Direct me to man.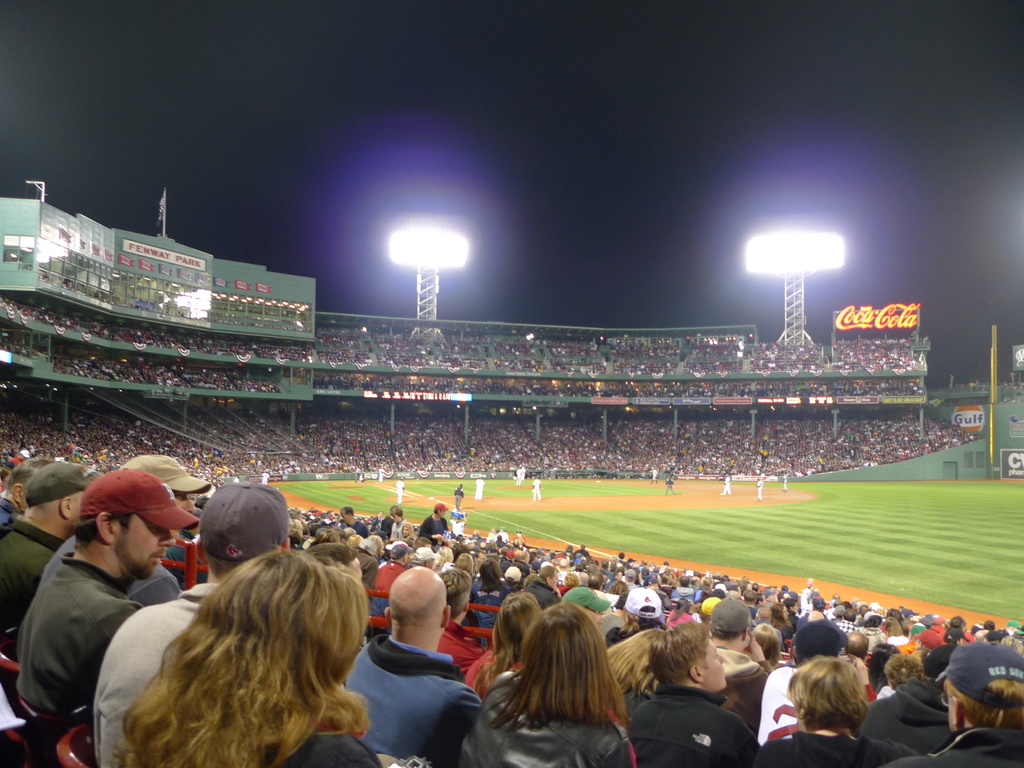
Direction: box=[377, 464, 387, 480].
